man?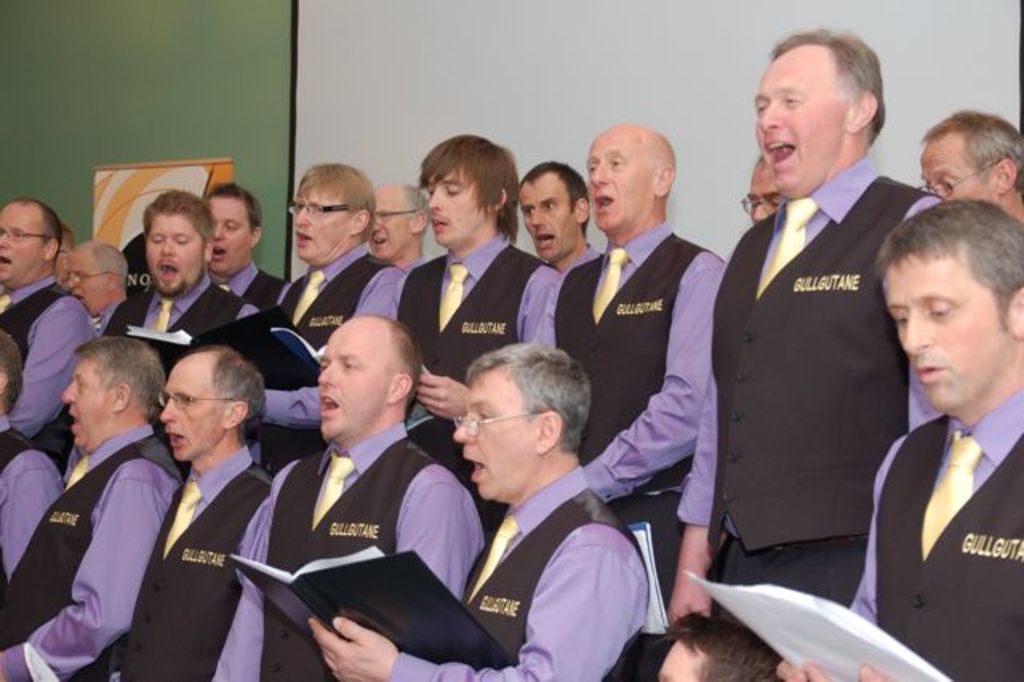
select_region(0, 330, 181, 680)
